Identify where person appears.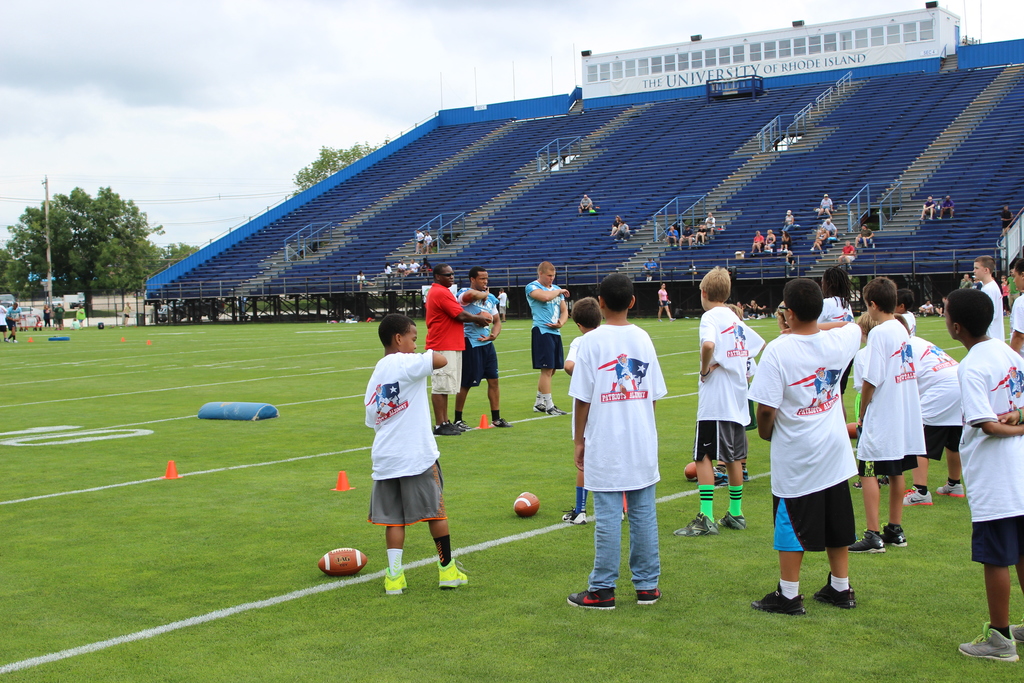
Appears at (x1=611, y1=214, x2=619, y2=238).
